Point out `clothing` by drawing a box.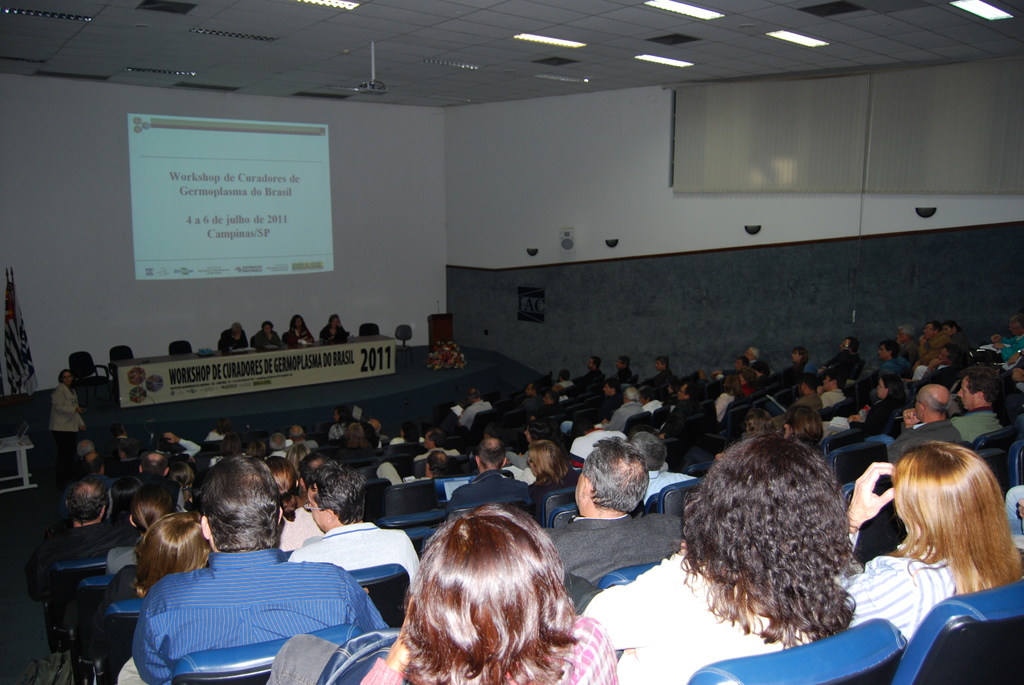
449 469 526 512.
